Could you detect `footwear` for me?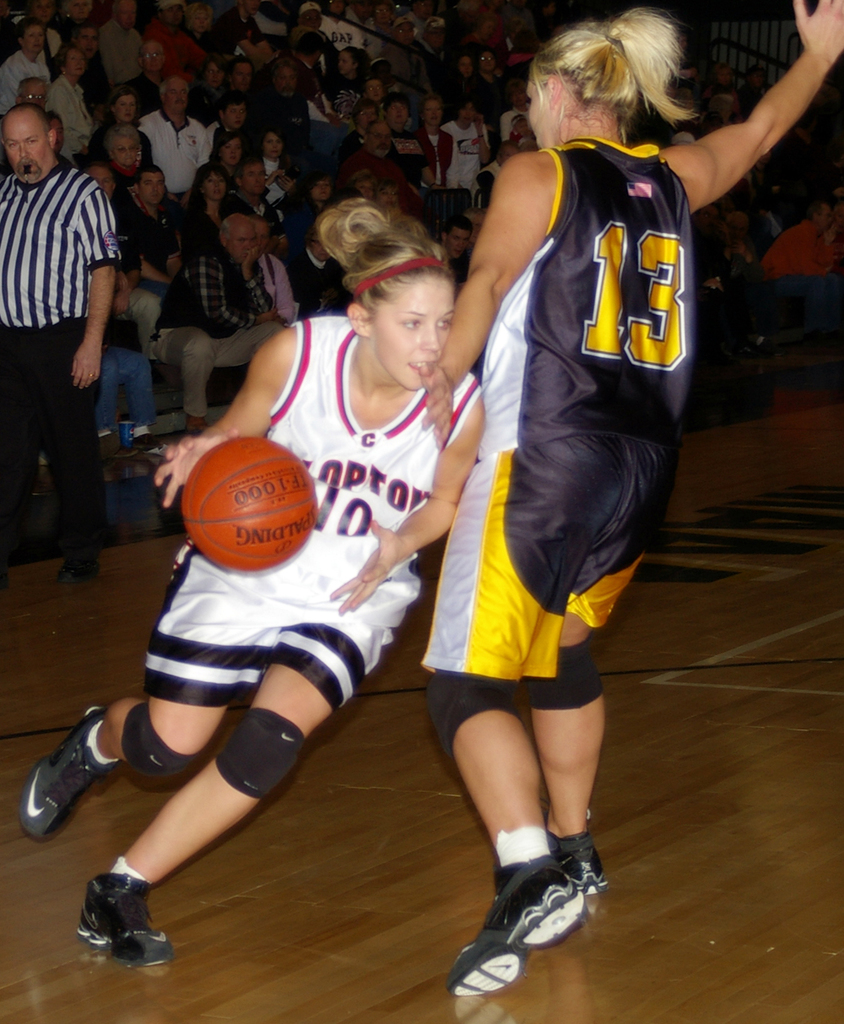
Detection result: (left=60, top=559, right=94, bottom=580).
